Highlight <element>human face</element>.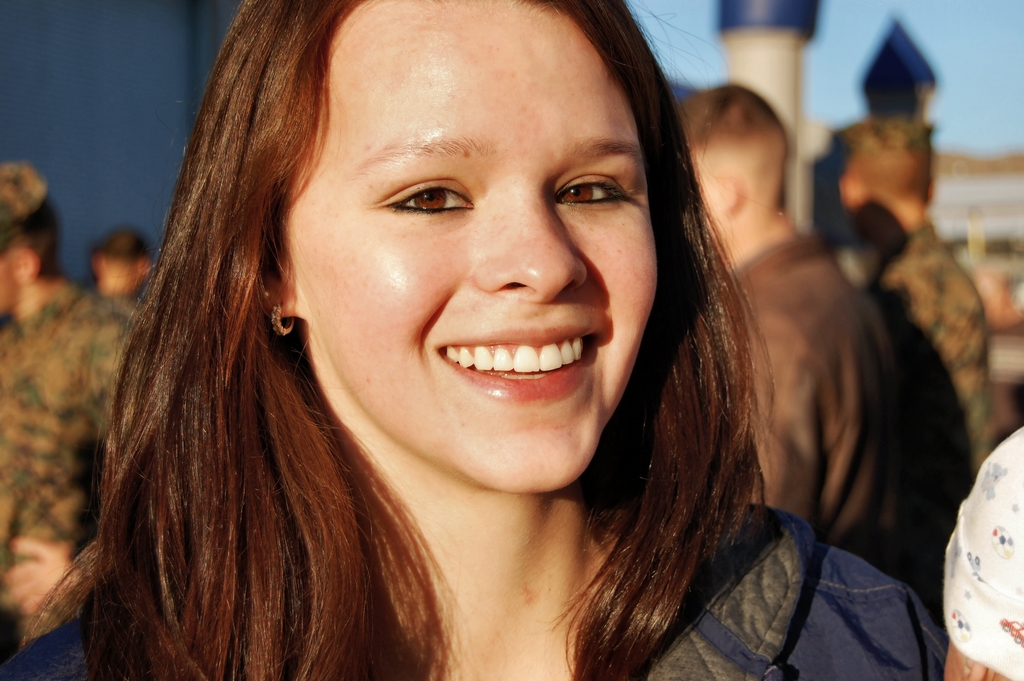
Highlighted region: select_region(0, 249, 20, 320).
